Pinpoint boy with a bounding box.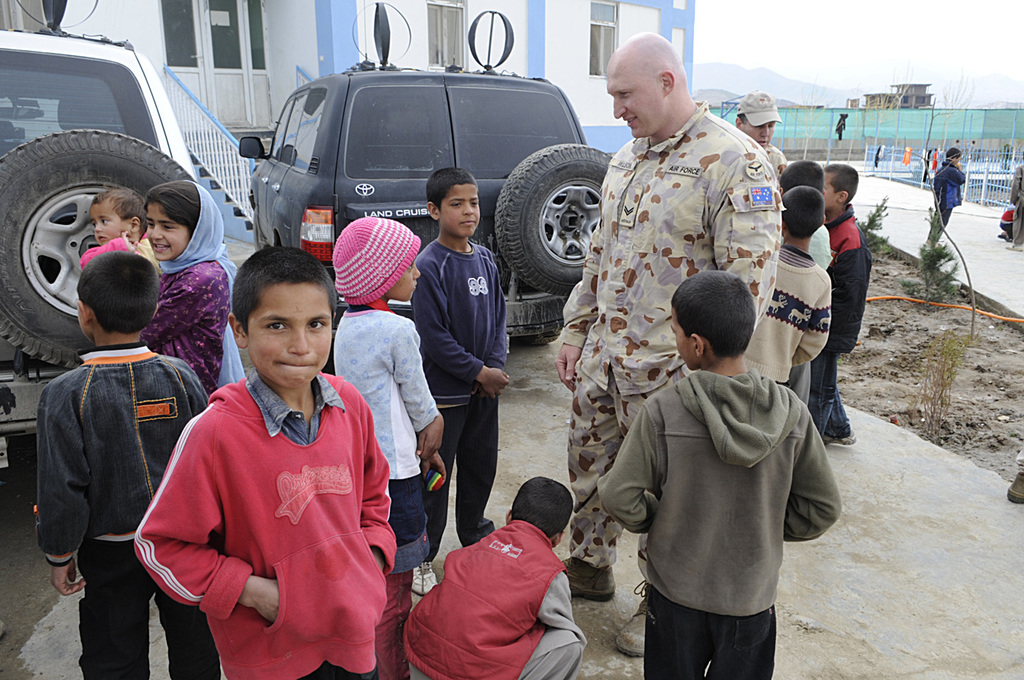
(x1=594, y1=268, x2=841, y2=679).
